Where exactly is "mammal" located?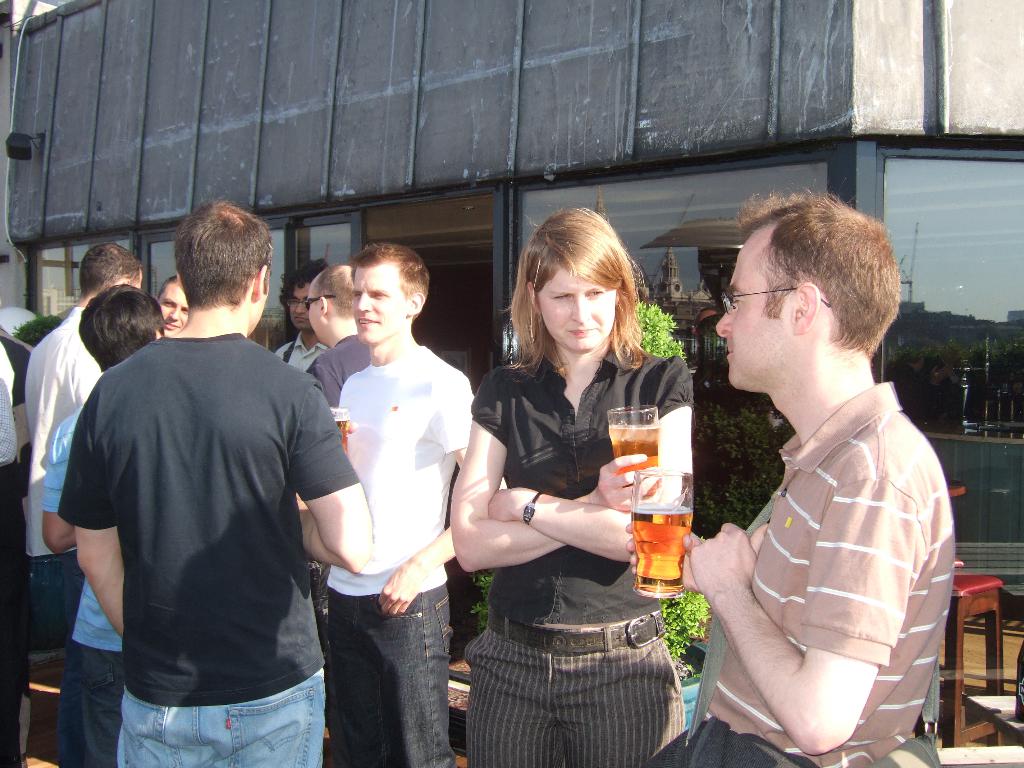
Its bounding box is l=326, t=241, r=475, b=766.
